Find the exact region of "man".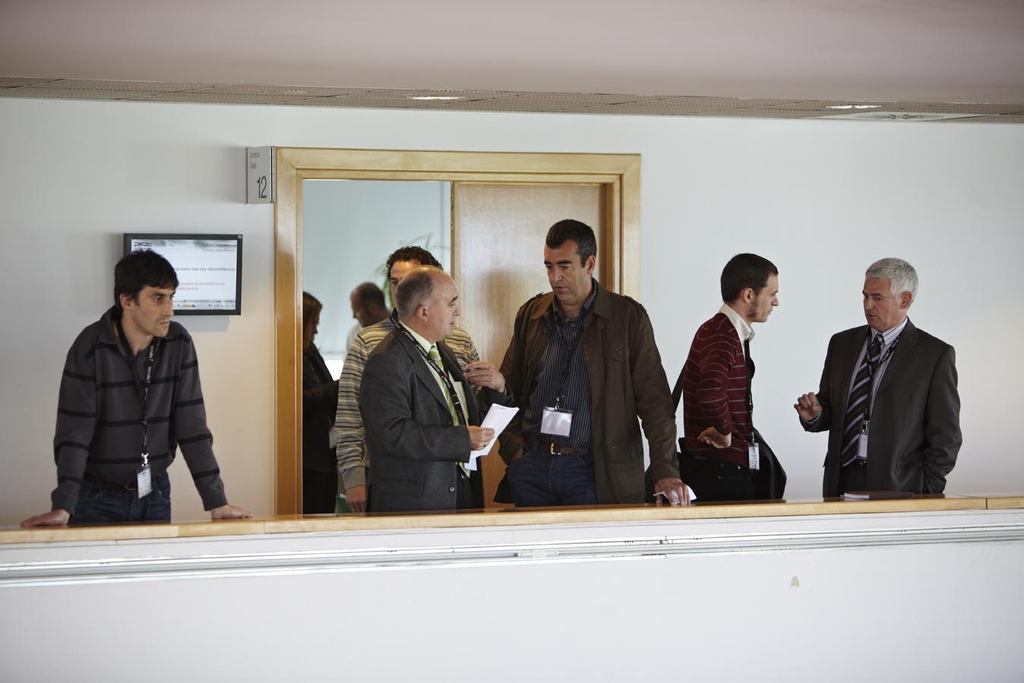
Exact region: x1=670 y1=249 x2=800 y2=508.
